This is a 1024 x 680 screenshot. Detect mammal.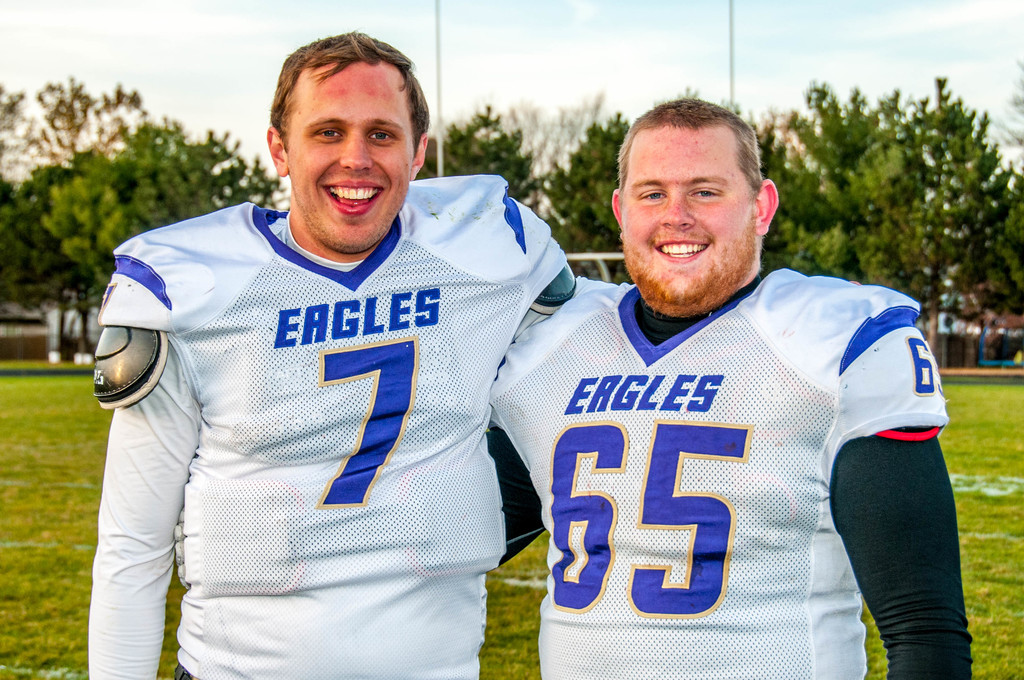
{"x1": 81, "y1": 29, "x2": 568, "y2": 679}.
